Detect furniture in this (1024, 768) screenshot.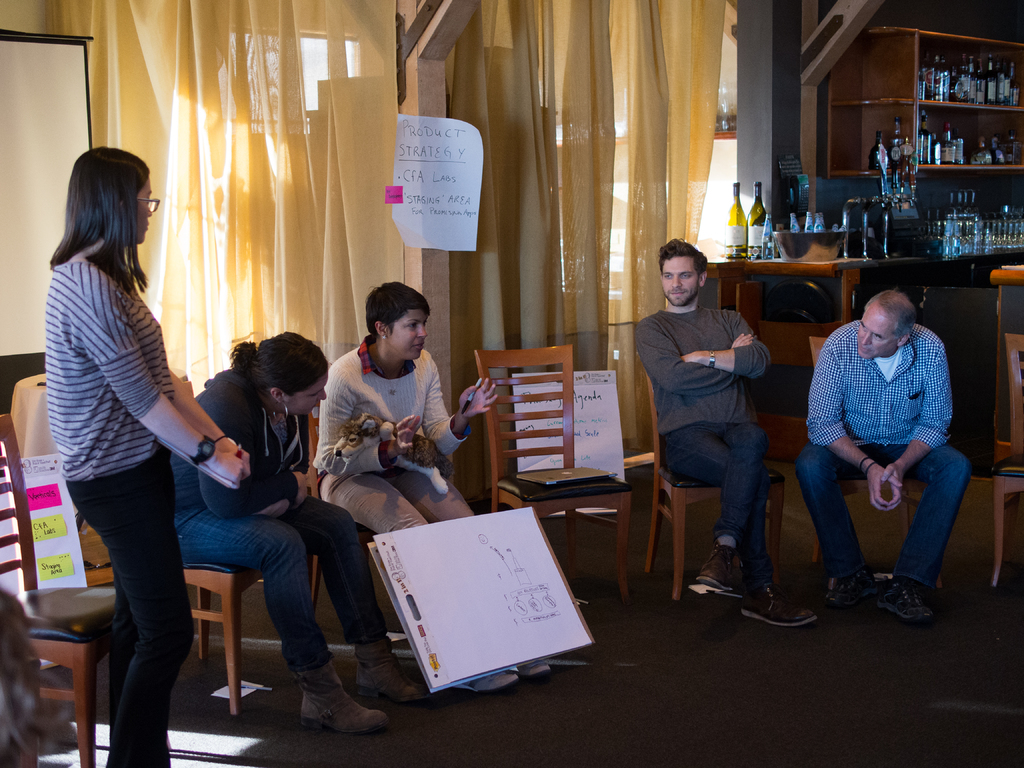
Detection: (x1=474, y1=344, x2=636, y2=610).
